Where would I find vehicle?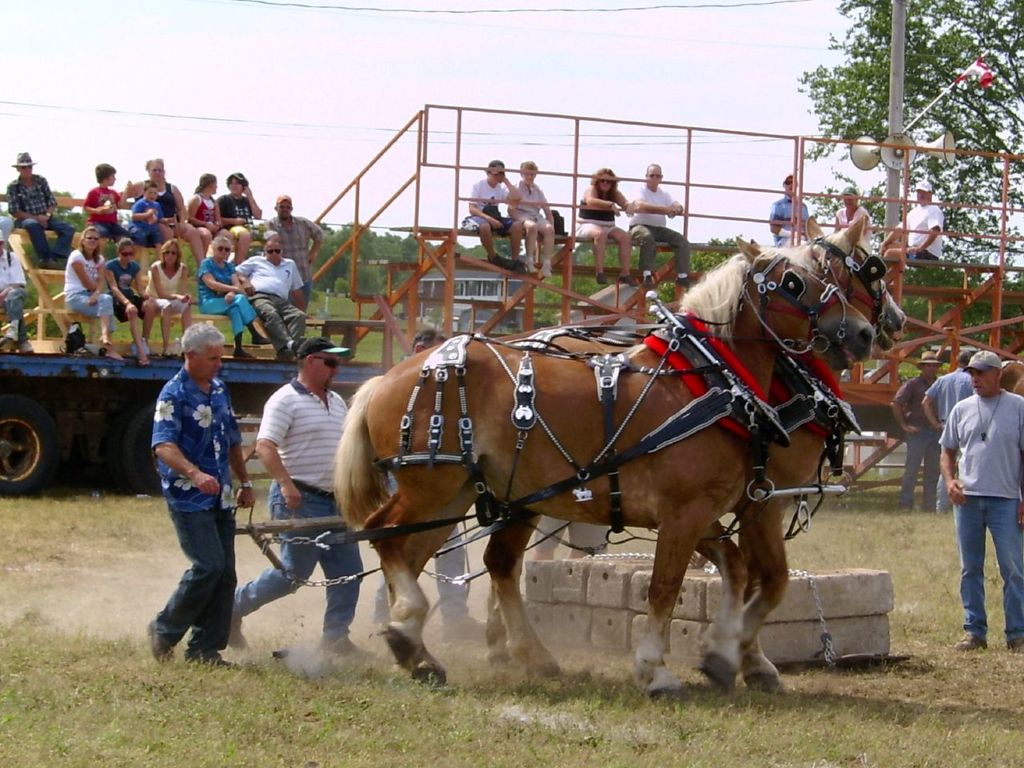
At <bbox>338, 239, 876, 686</bbox>.
